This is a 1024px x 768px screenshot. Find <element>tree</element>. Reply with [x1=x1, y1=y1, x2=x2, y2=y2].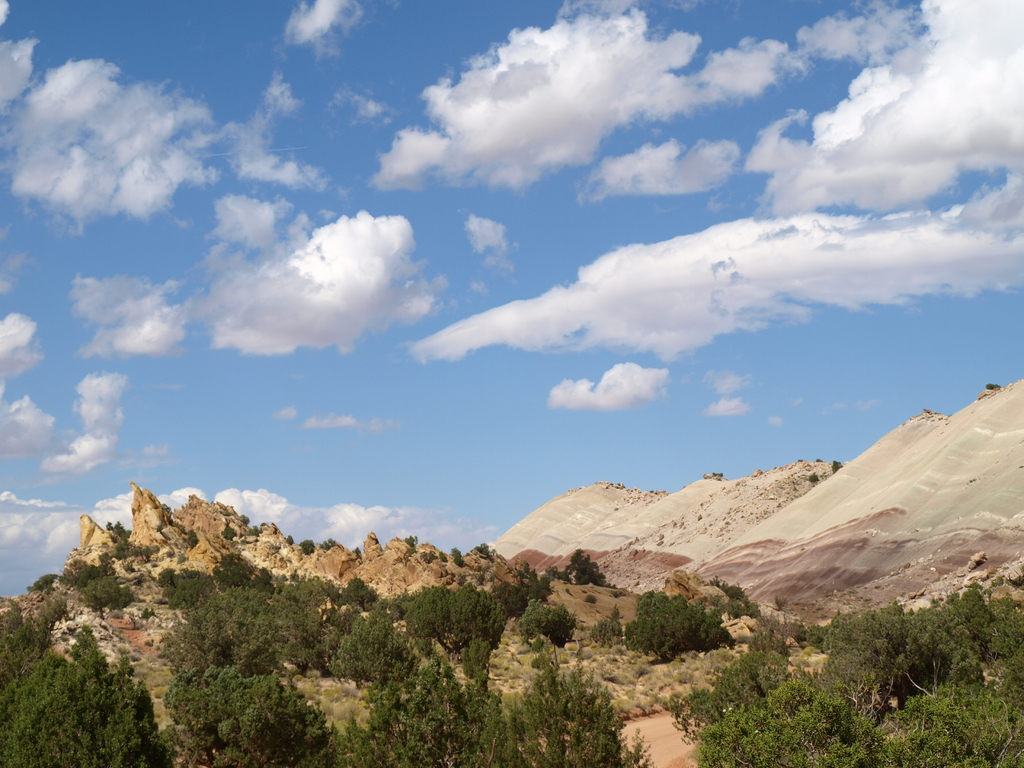
[x1=899, y1=689, x2=1023, y2=767].
